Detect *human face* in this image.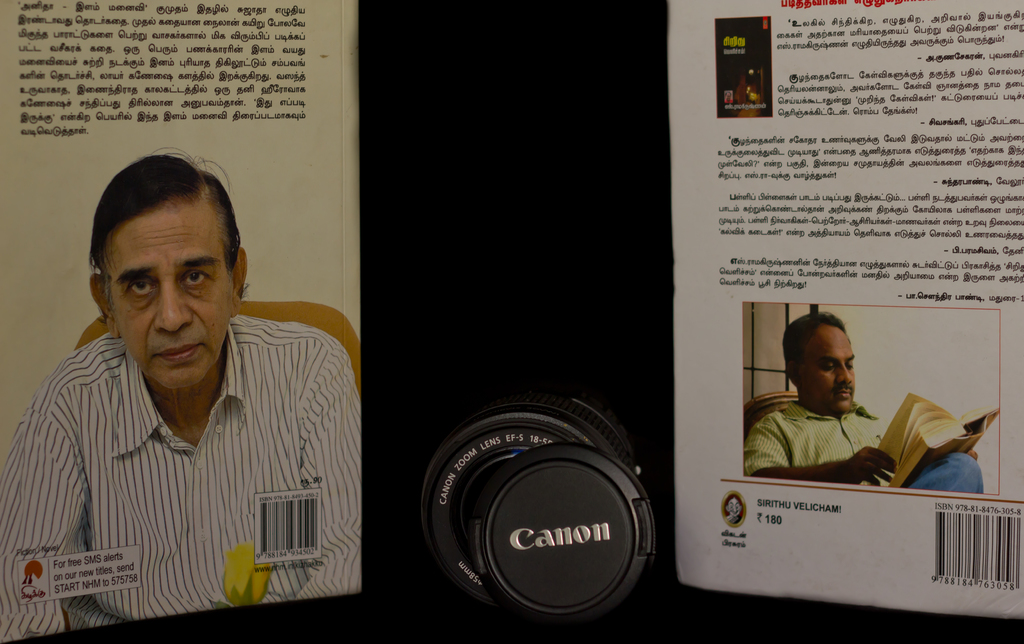
Detection: x1=108 y1=205 x2=231 y2=390.
